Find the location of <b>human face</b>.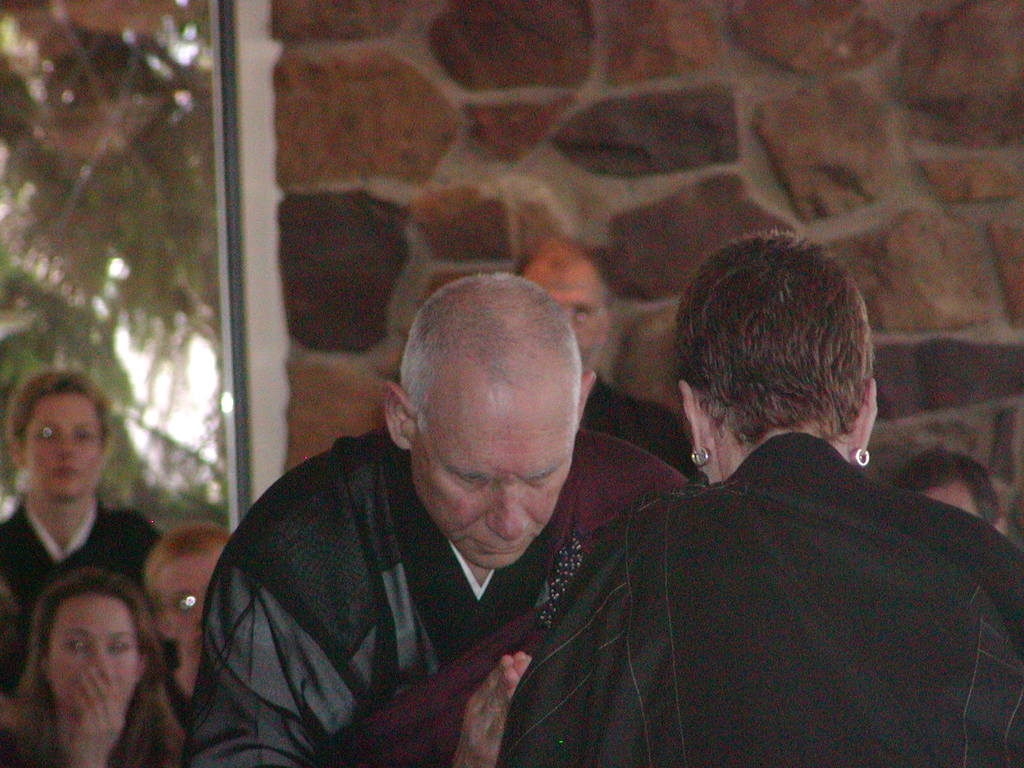
Location: pyautogui.locateOnScreen(43, 597, 134, 703).
